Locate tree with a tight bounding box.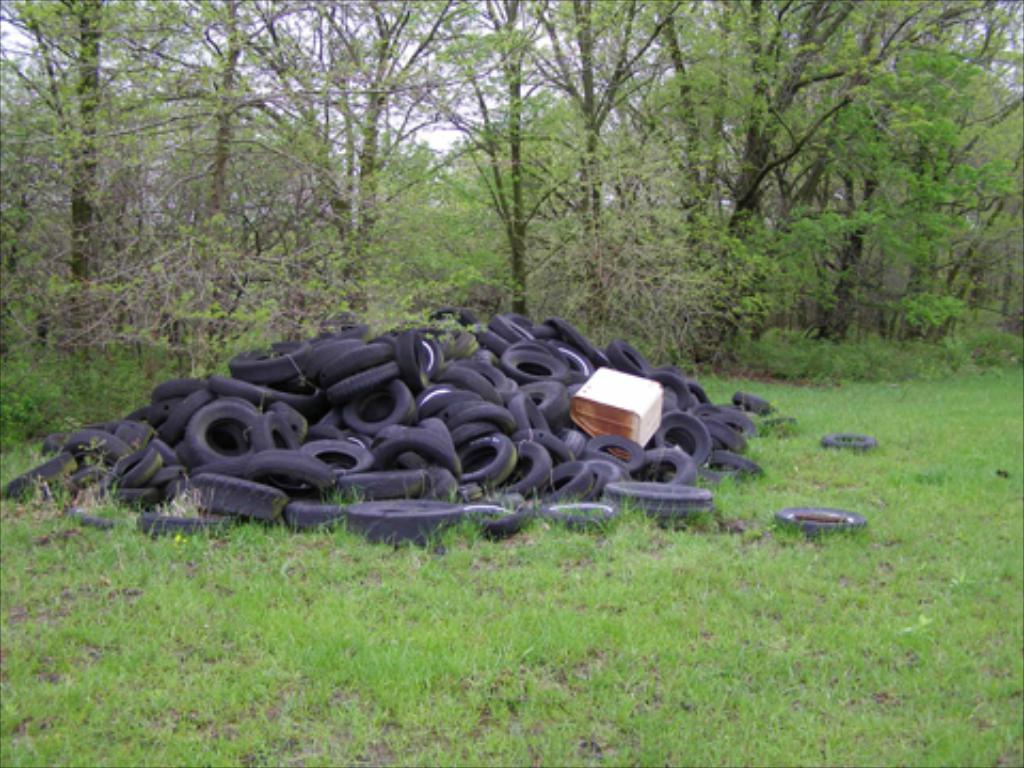
x1=0, y1=0, x2=205, y2=371.
